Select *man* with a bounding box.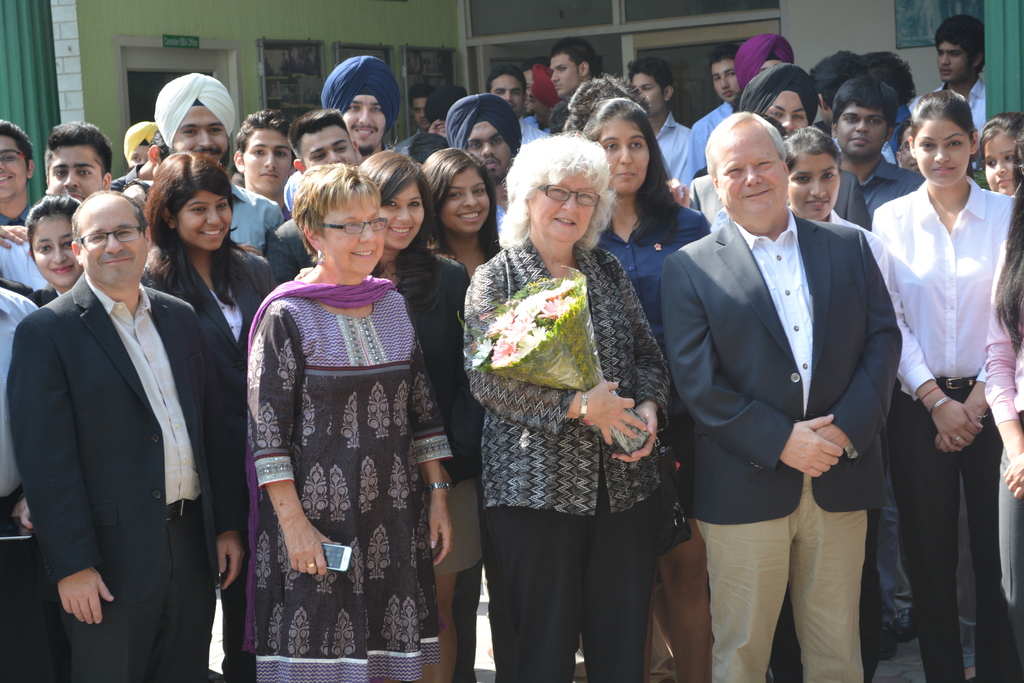
(667,94,912,682).
